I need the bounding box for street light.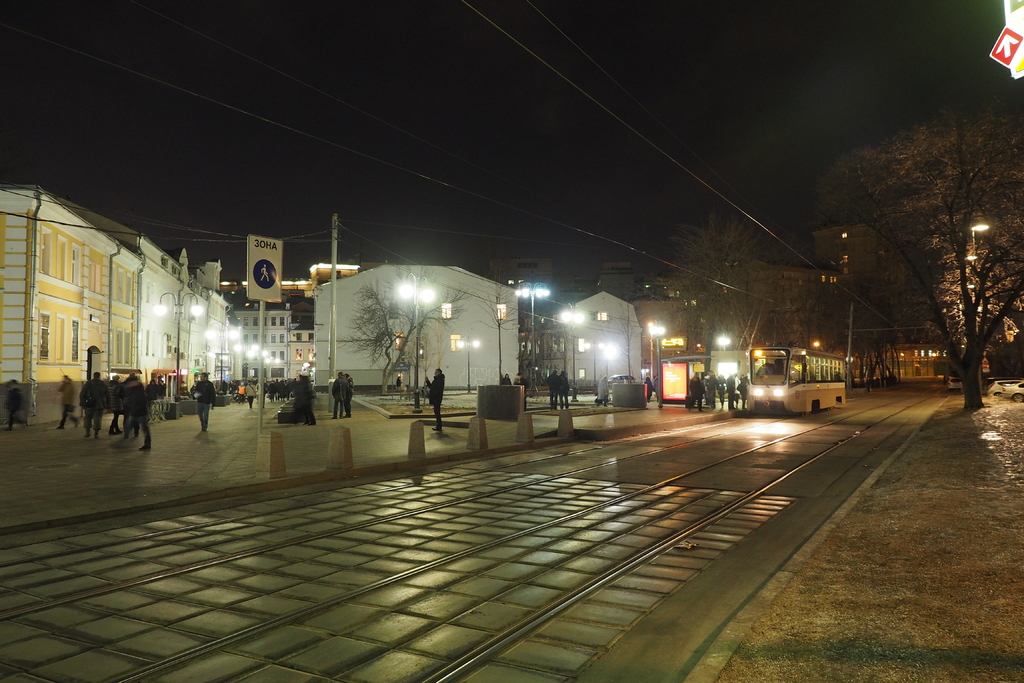
Here it is: <box>641,320,655,383</box>.
